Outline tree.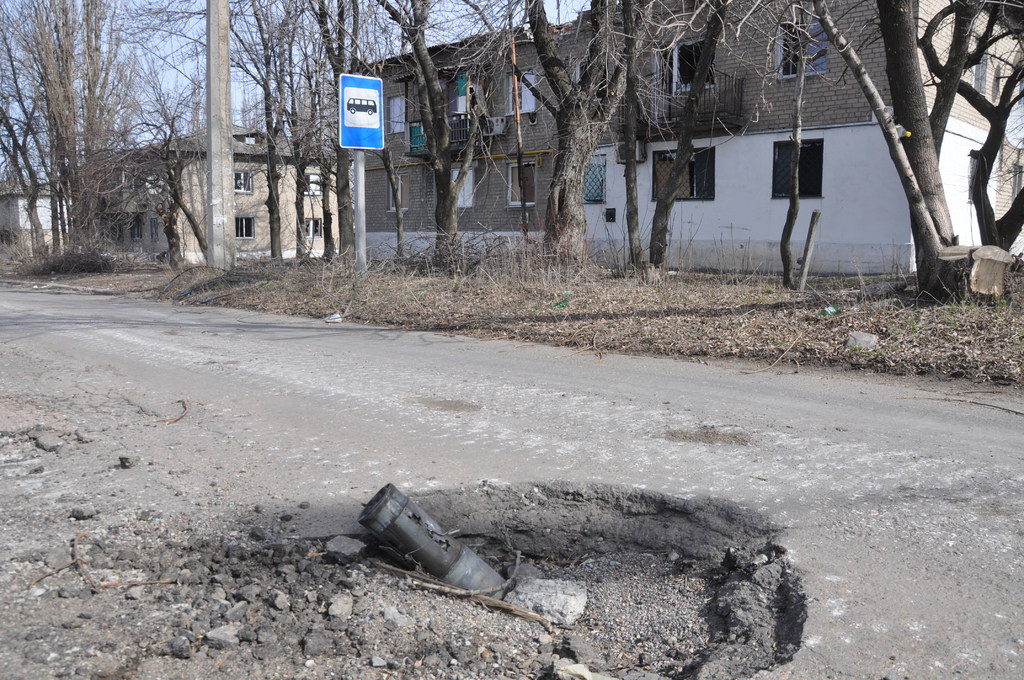
Outline: 764/0/1021/300.
